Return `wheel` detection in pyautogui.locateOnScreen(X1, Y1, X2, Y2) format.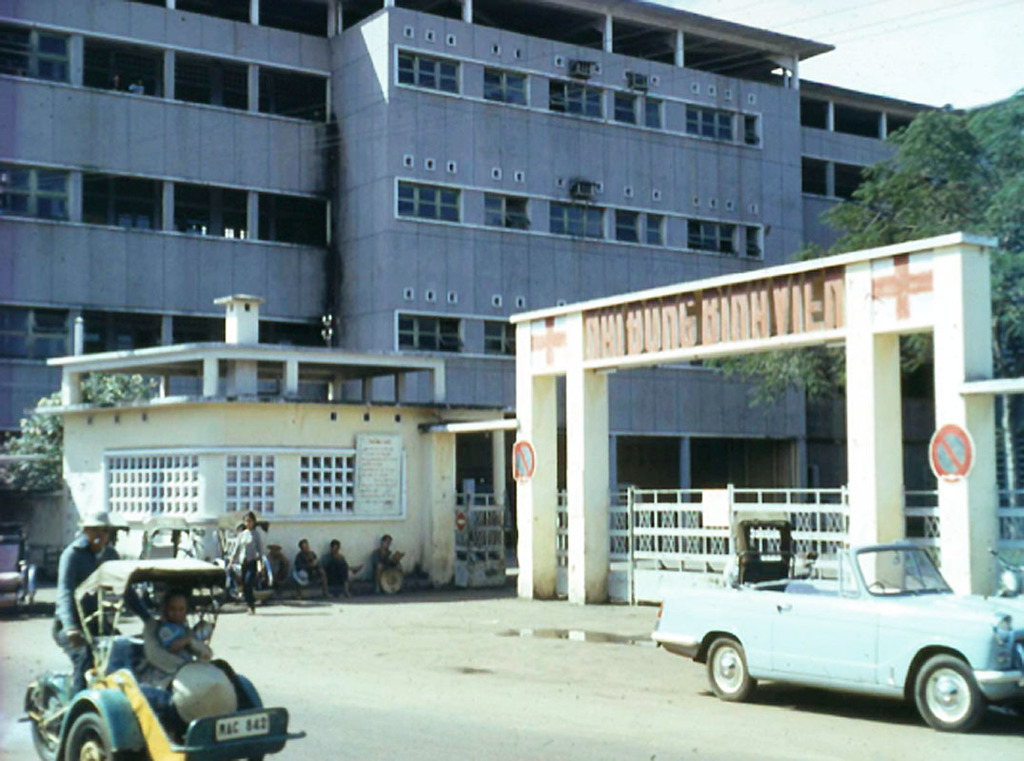
pyautogui.locateOnScreen(29, 688, 73, 760).
